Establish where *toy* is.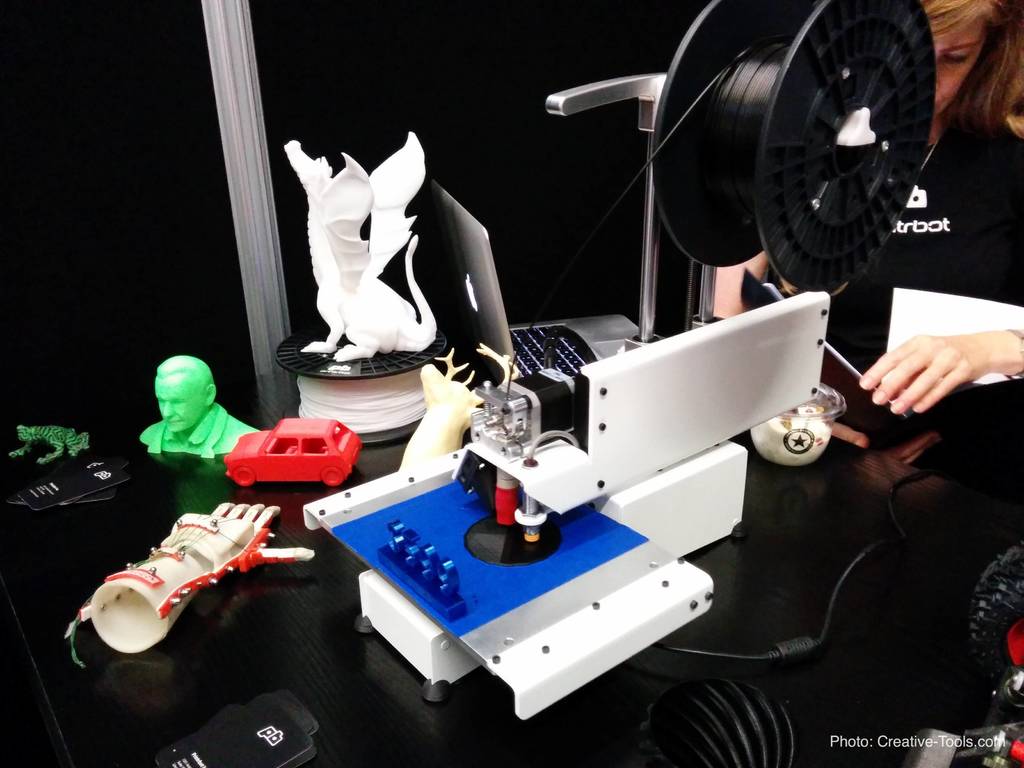
Established at 285/128/435/360.
